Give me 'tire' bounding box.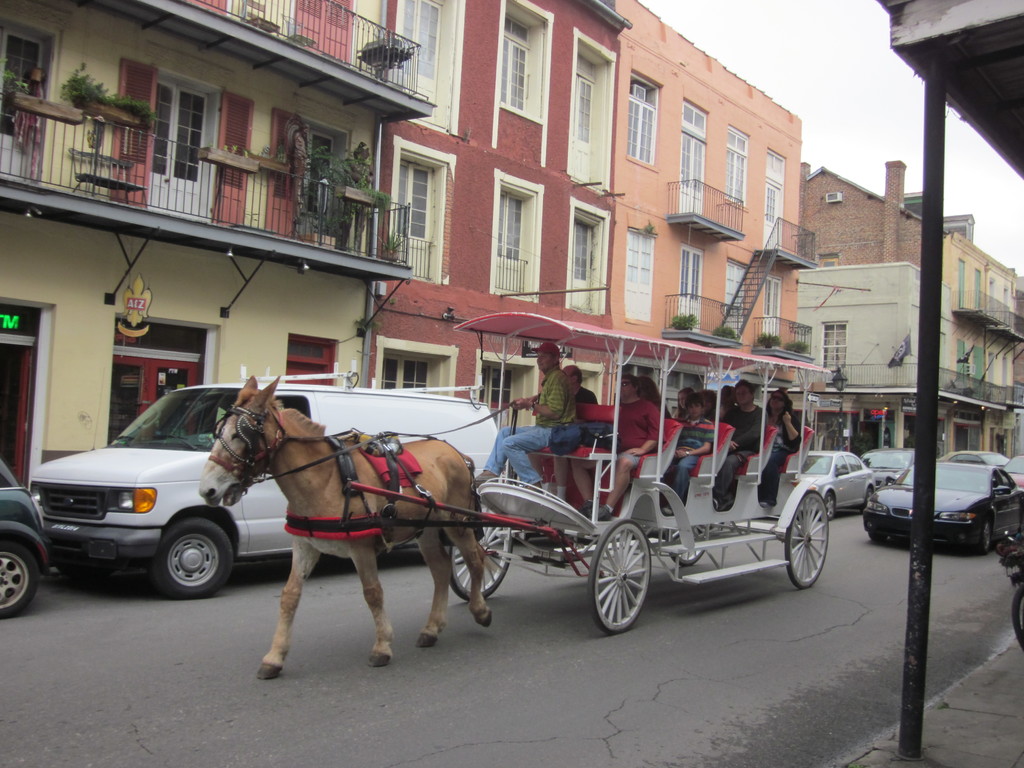
972:509:991:554.
